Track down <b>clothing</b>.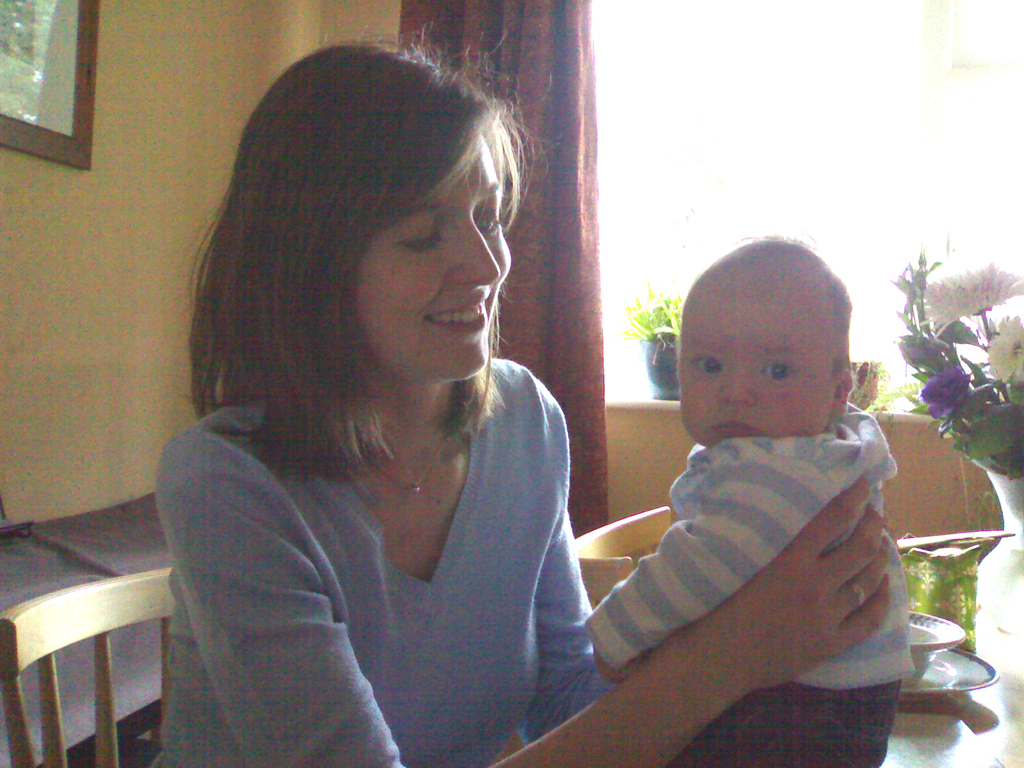
Tracked to {"left": 582, "top": 396, "right": 915, "bottom": 767}.
